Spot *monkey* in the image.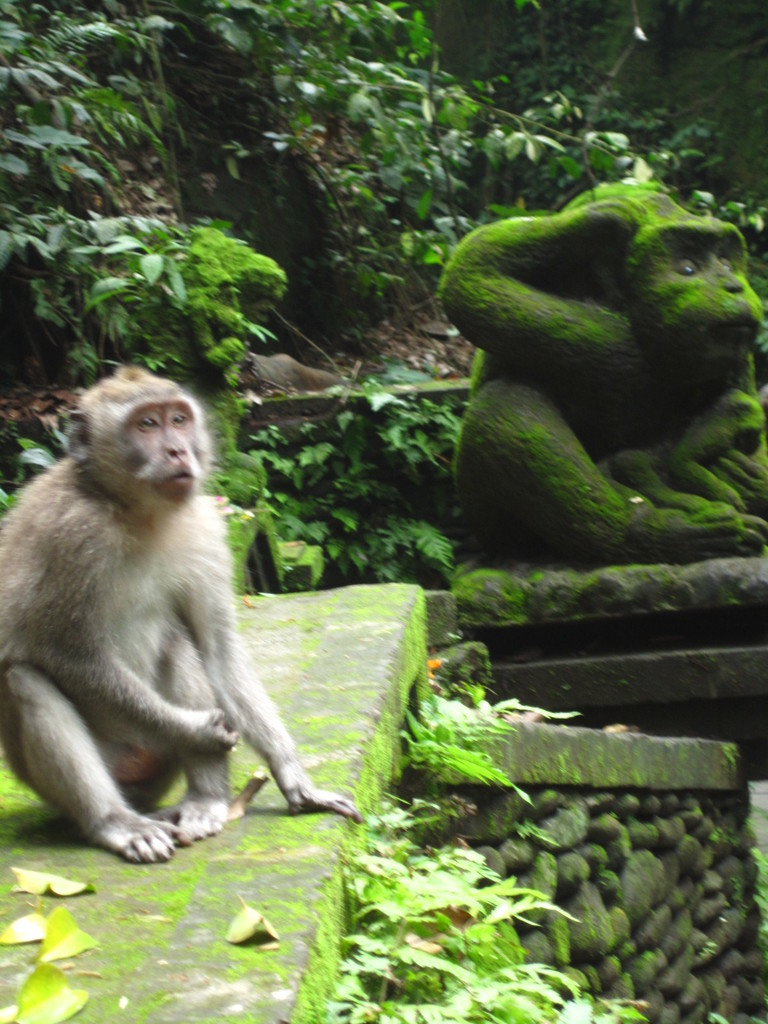
*monkey* found at <box>14,370,333,895</box>.
